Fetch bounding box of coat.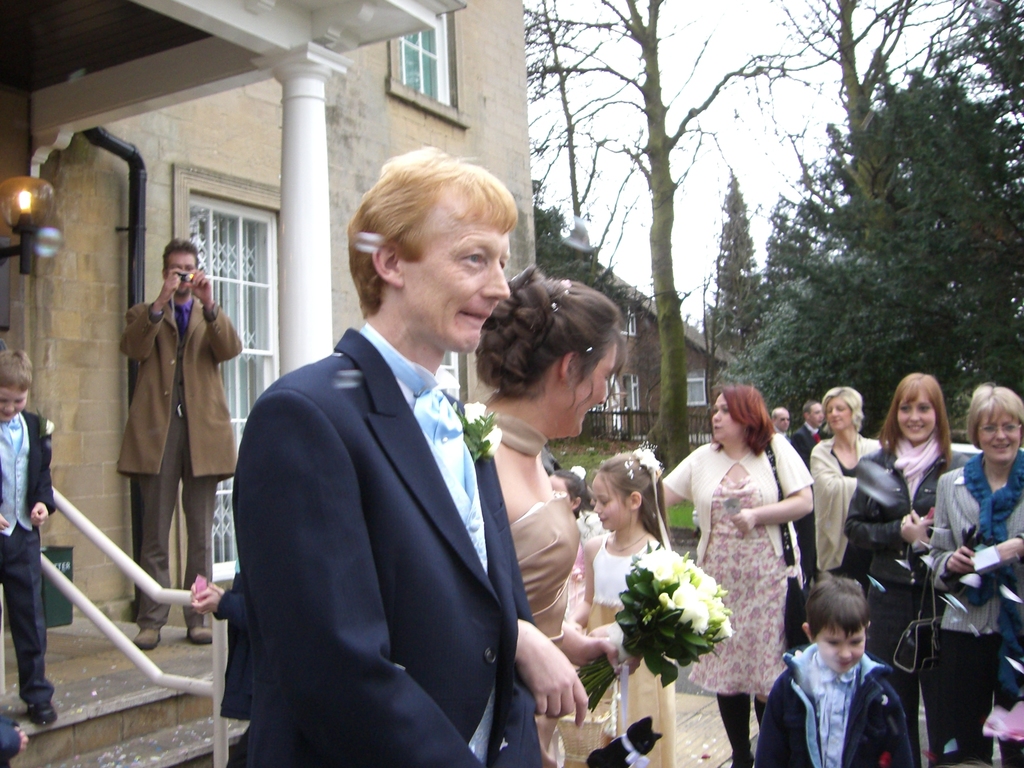
Bbox: <bbox>236, 244, 567, 762</bbox>.
